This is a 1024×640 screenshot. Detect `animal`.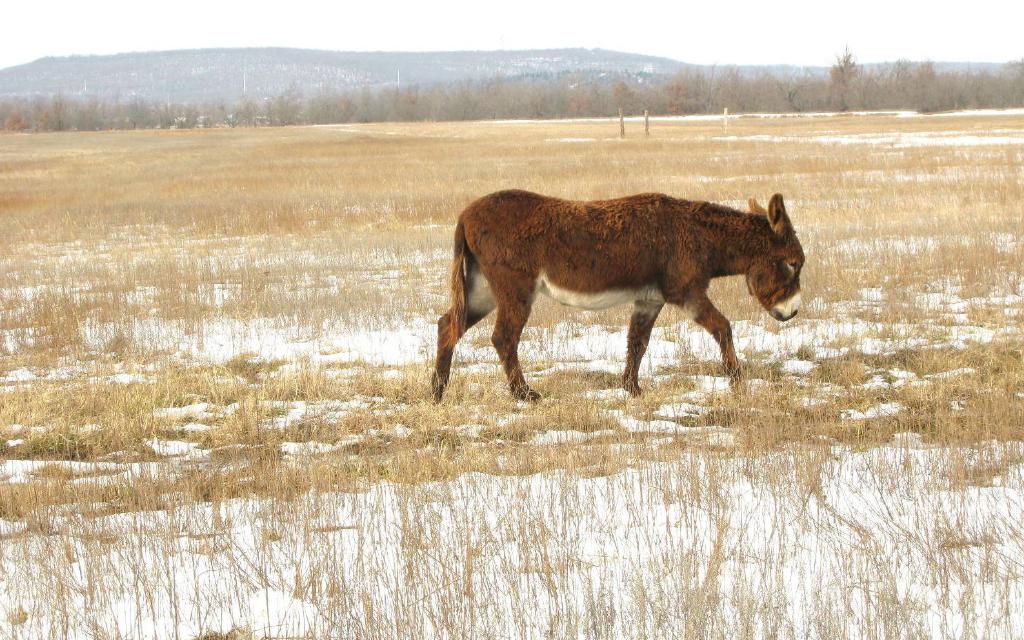
426:190:809:399.
